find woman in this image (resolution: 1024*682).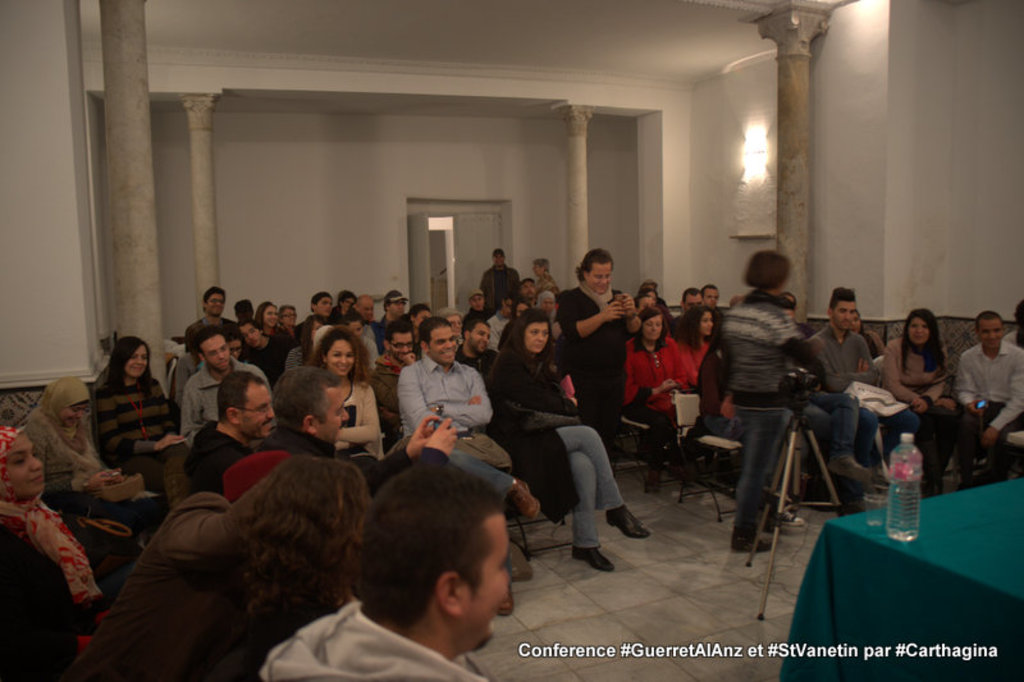
{"left": 850, "top": 308, "right": 886, "bottom": 363}.
